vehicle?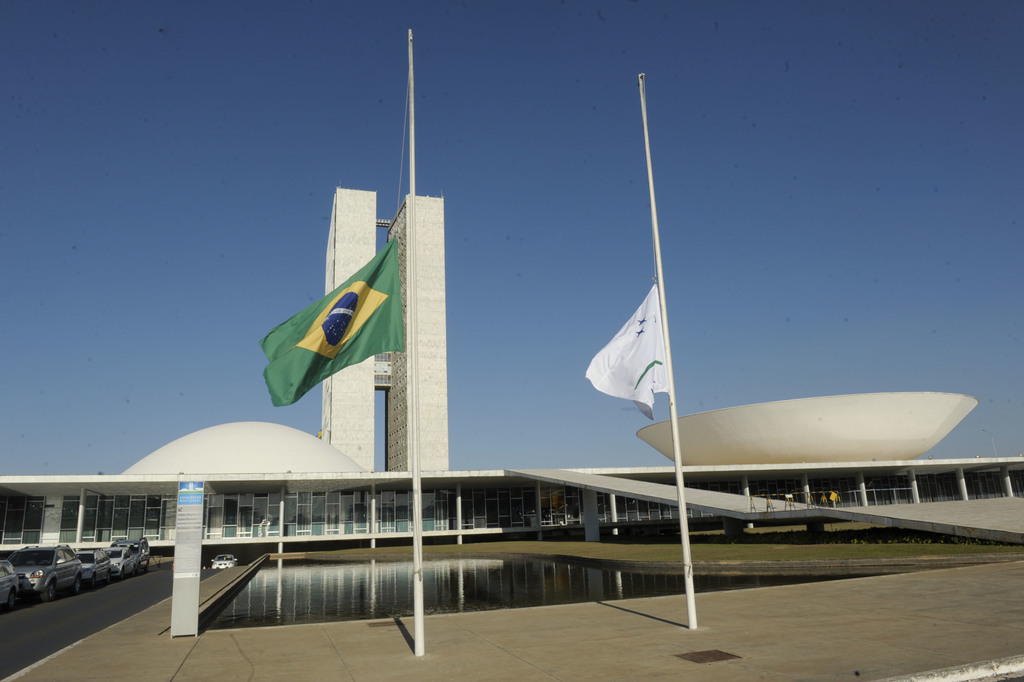
[left=7, top=542, right=85, bottom=599]
